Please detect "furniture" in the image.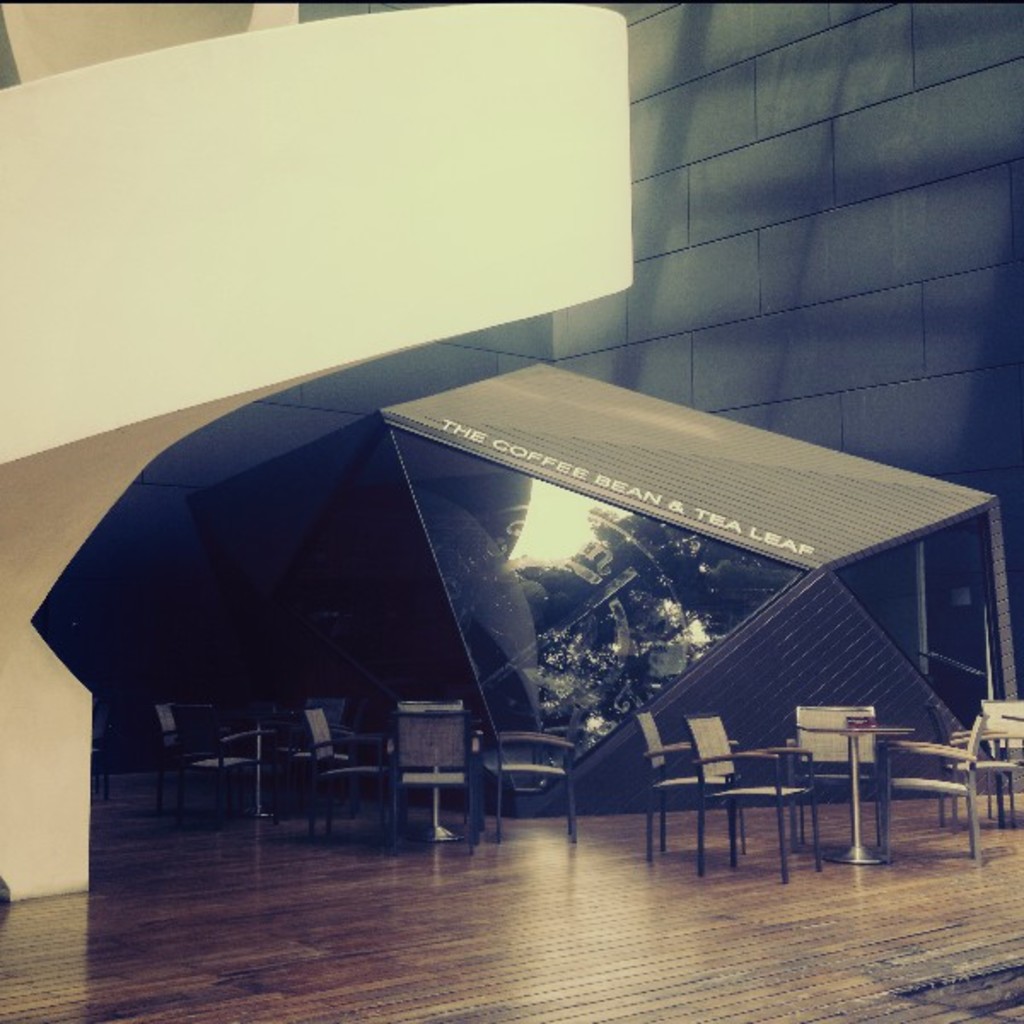
(302, 695, 585, 858).
